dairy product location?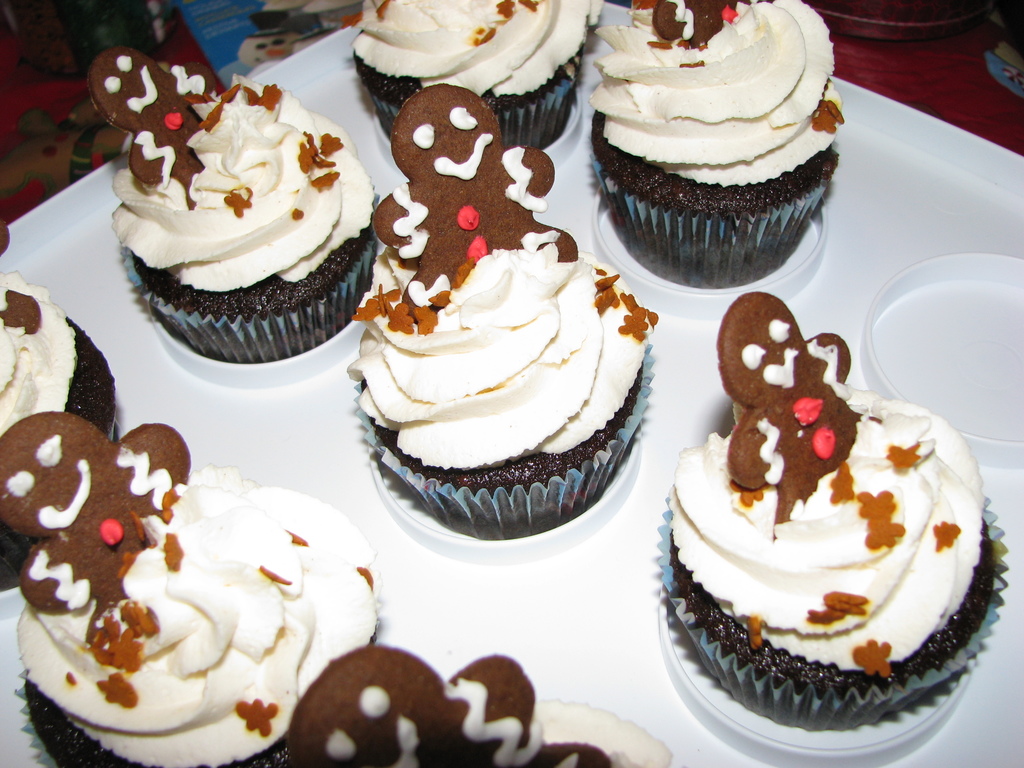
109/59/367/364
